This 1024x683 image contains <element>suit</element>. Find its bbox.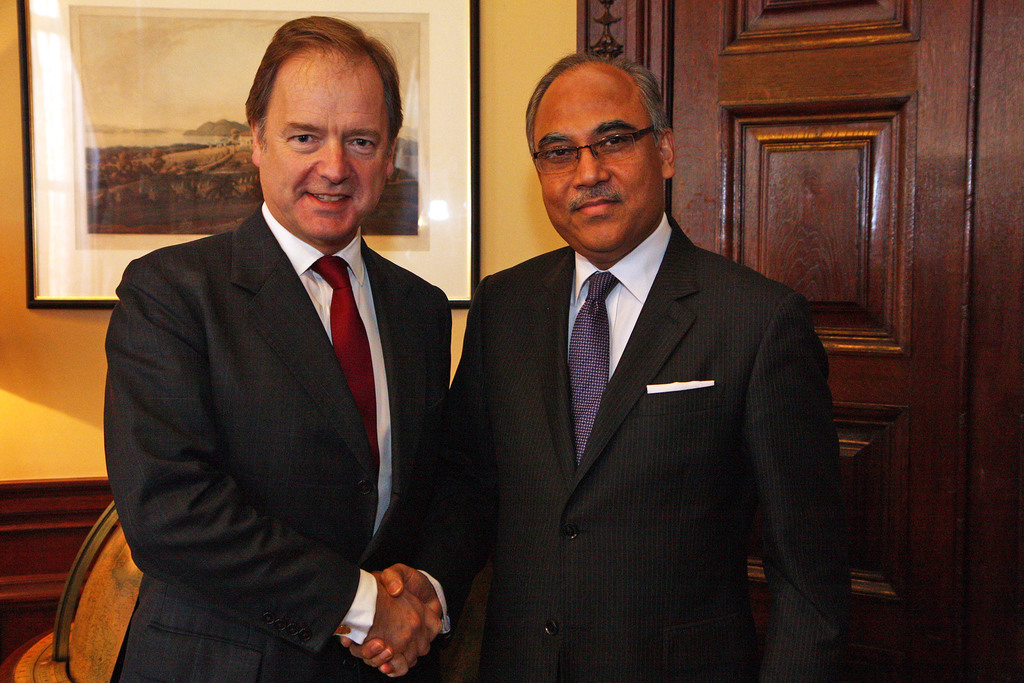
Rect(409, 210, 854, 682).
